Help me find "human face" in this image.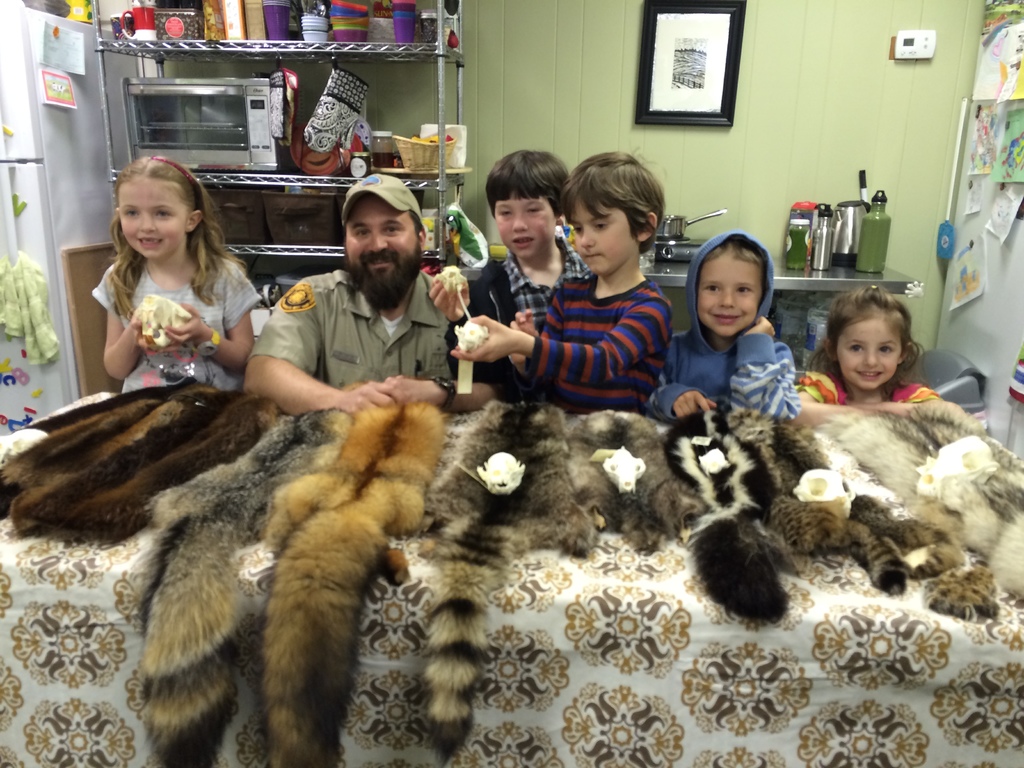
Found it: [left=115, top=177, right=193, bottom=260].
